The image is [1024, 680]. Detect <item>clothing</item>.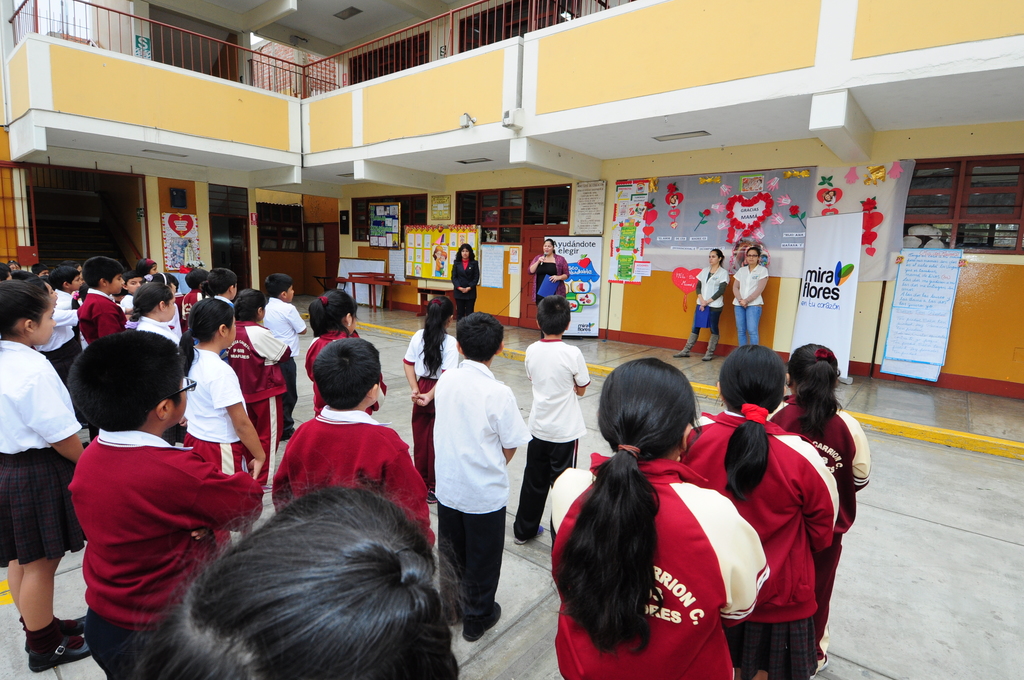
Detection: pyautogui.locateOnScreen(448, 254, 480, 319).
